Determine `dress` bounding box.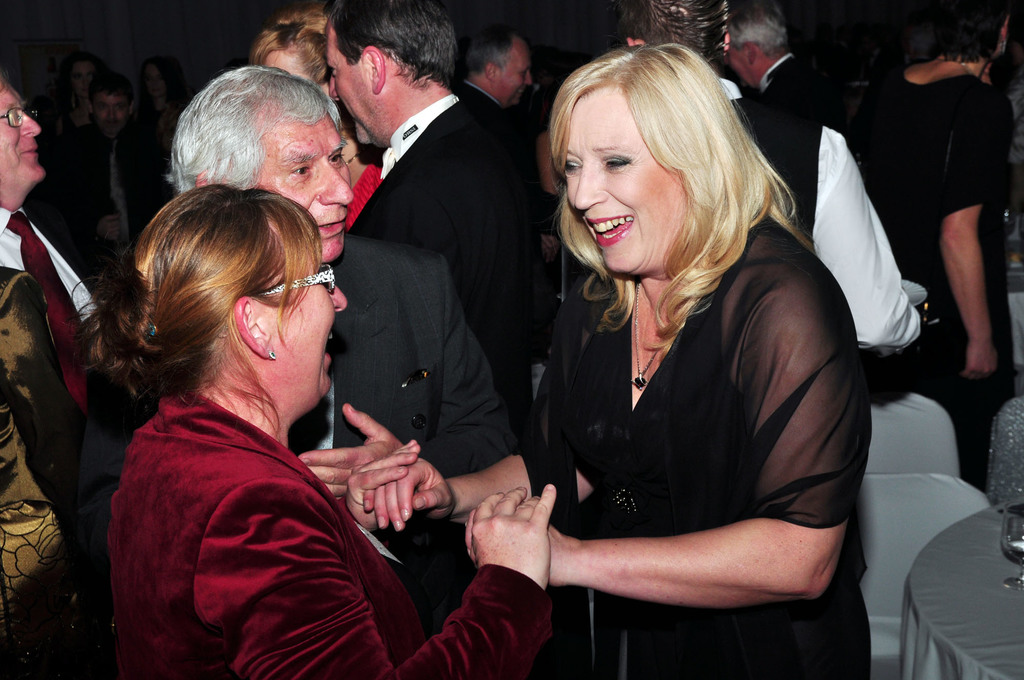
Determined: select_region(863, 61, 1019, 488).
